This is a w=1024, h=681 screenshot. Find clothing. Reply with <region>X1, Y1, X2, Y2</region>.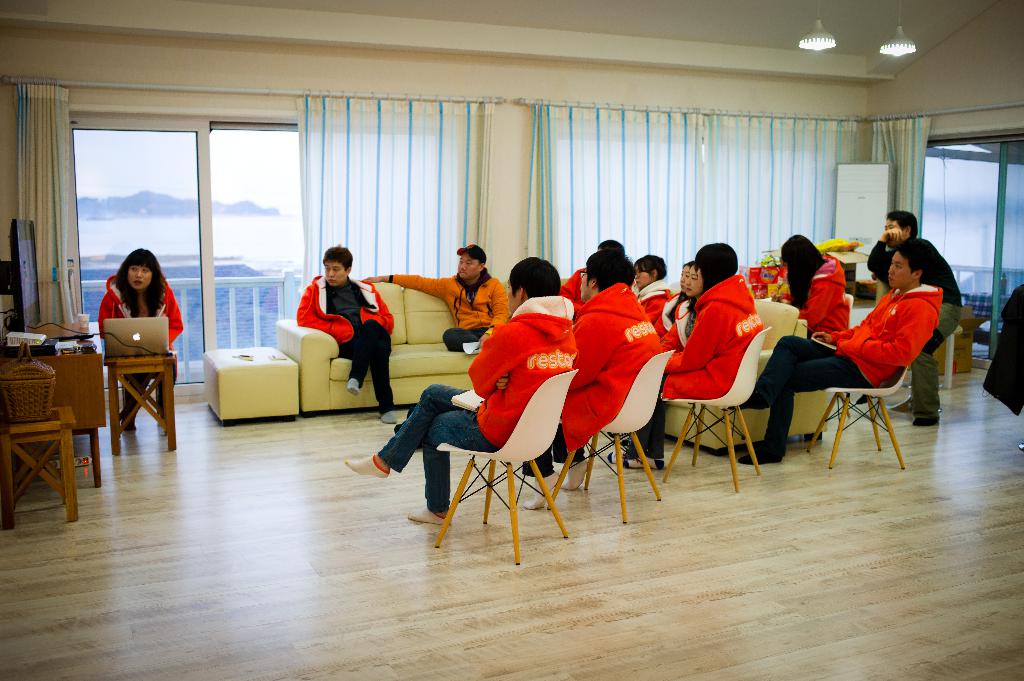
<region>388, 268, 509, 353</region>.
